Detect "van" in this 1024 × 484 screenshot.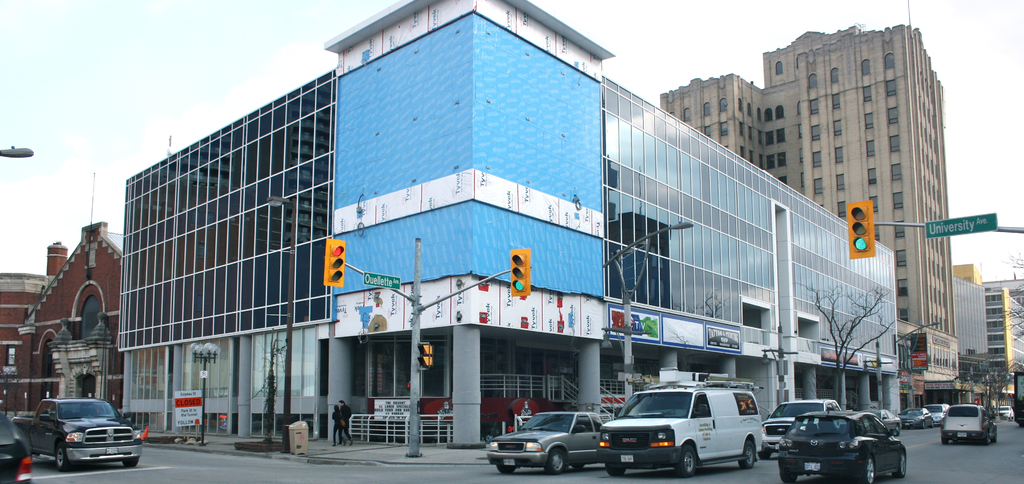
Detection: <bbox>596, 364, 763, 480</bbox>.
